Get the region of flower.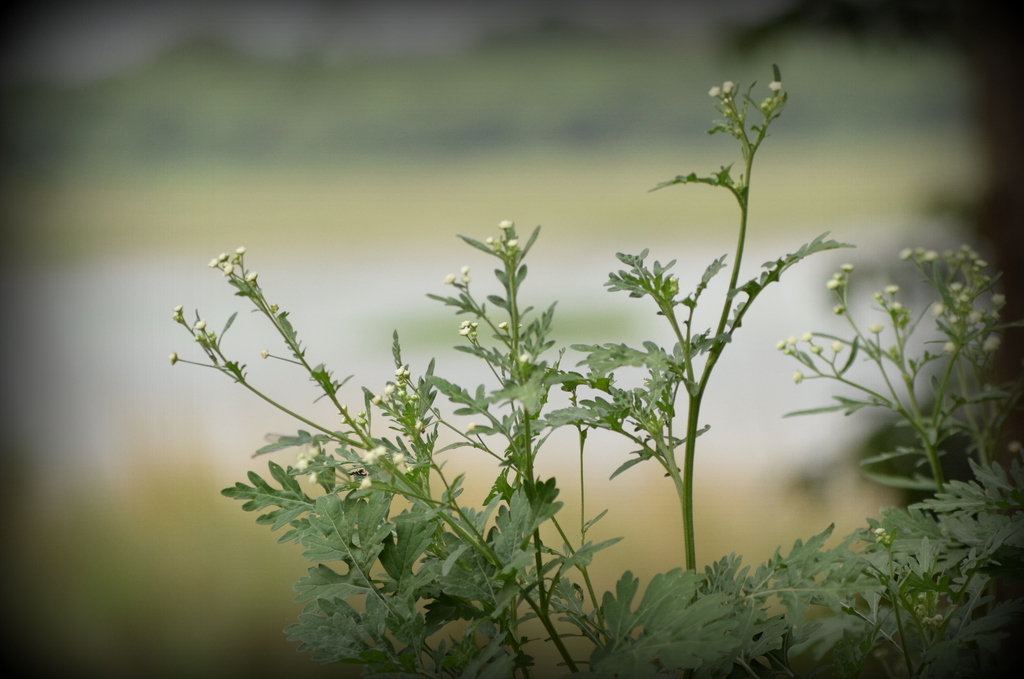
[left=356, top=473, right=372, bottom=492].
